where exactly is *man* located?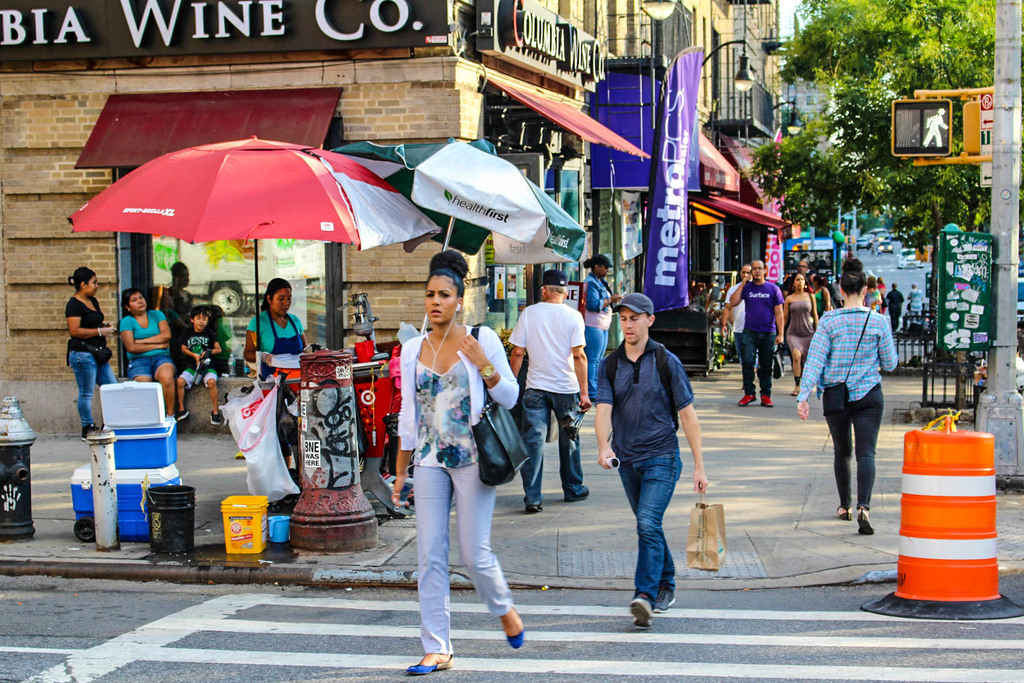
Its bounding box is [603, 291, 711, 618].
